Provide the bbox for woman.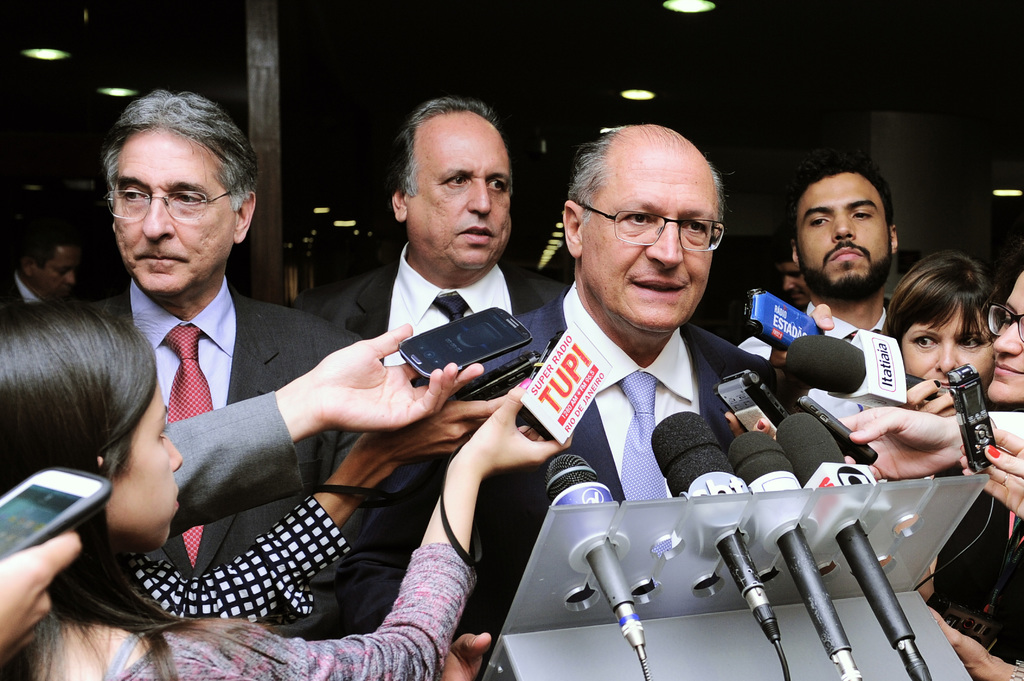
detection(976, 278, 1023, 654).
